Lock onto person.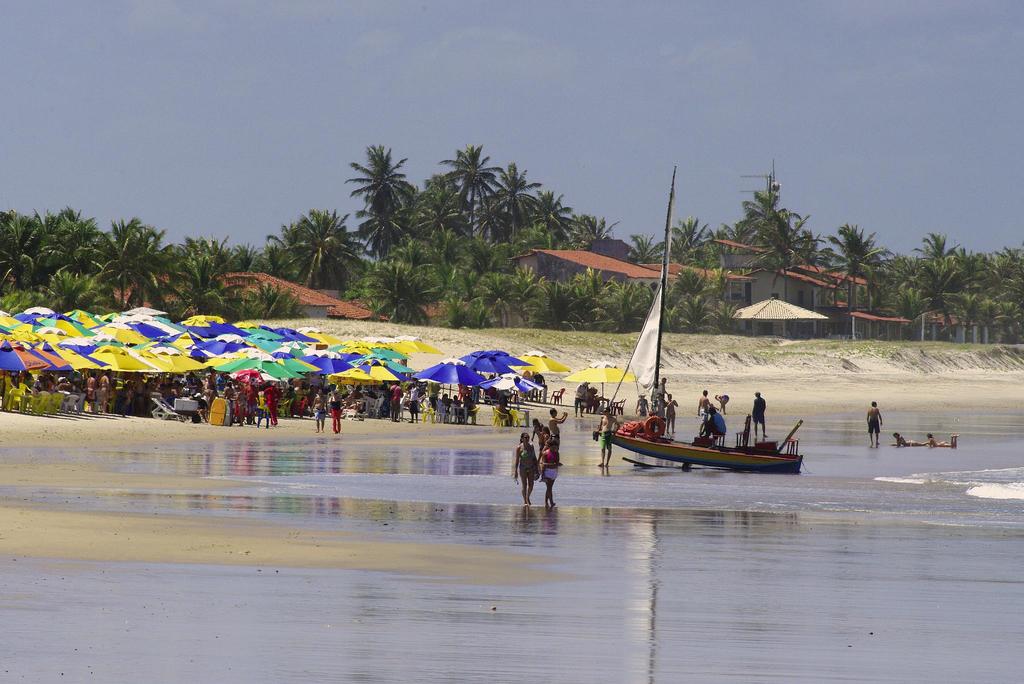
Locked: bbox=(597, 406, 620, 471).
